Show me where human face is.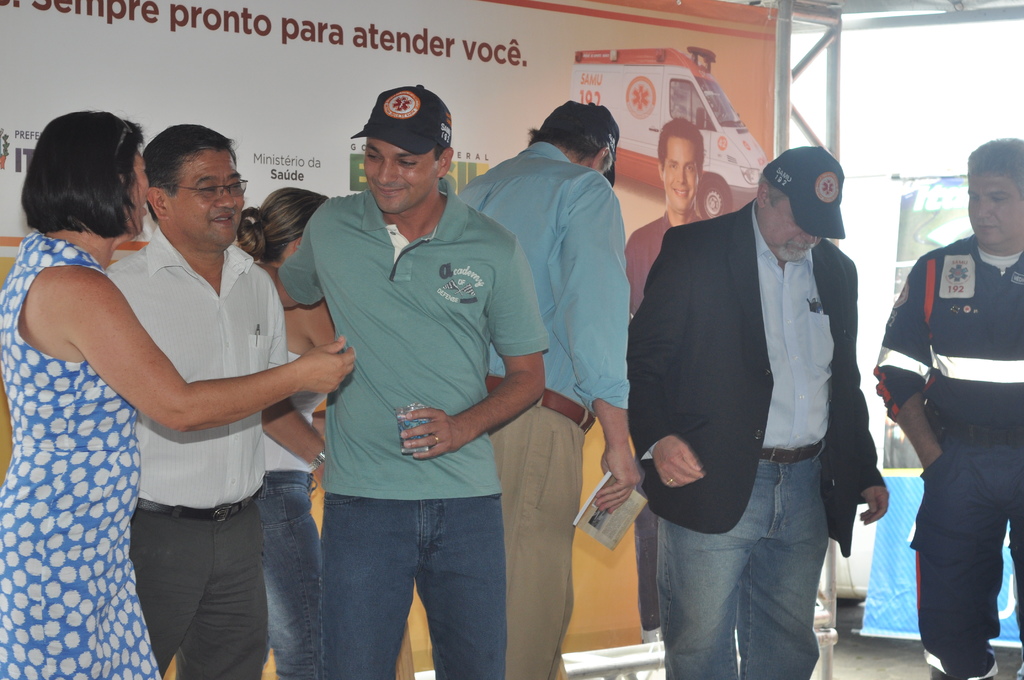
human face is at 756 190 827 274.
